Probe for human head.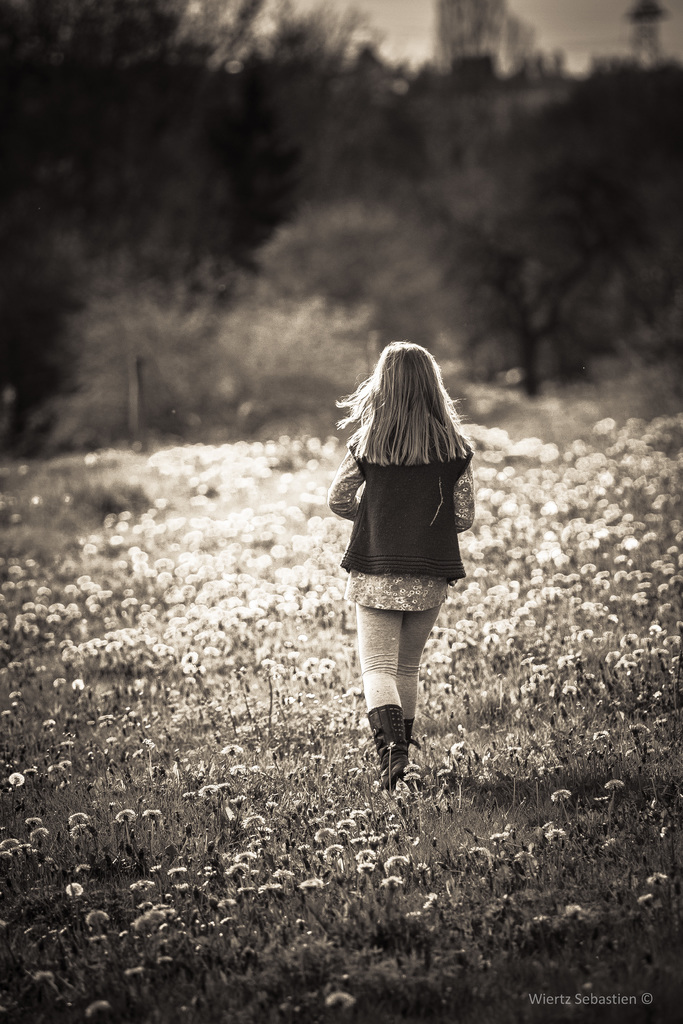
Probe result: [left=353, top=340, right=468, bottom=479].
